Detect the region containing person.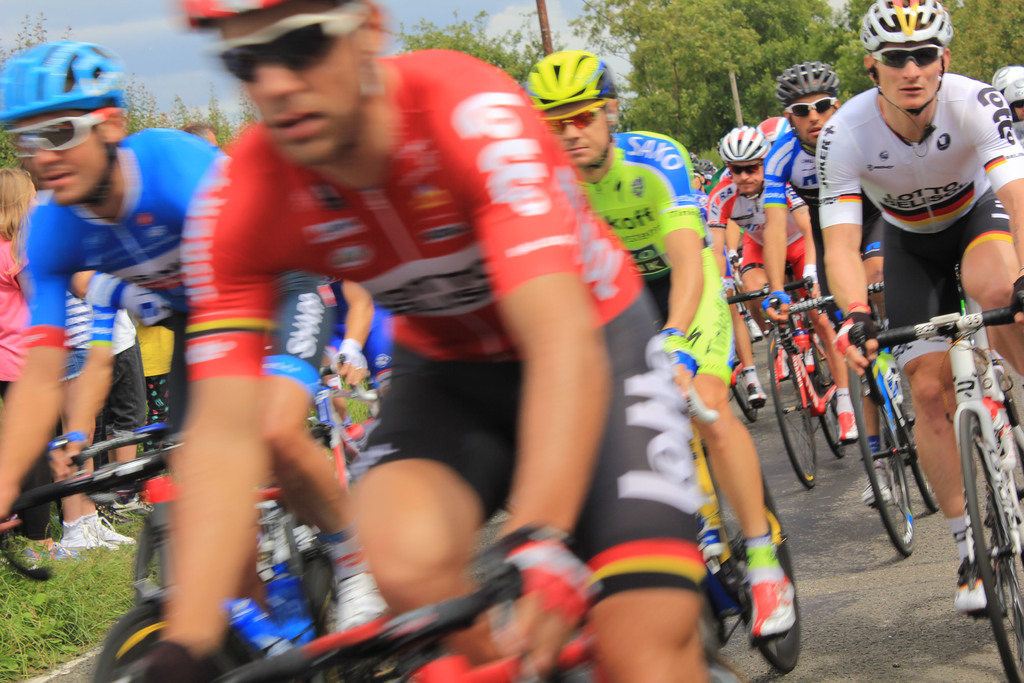
detection(15, 31, 179, 607).
